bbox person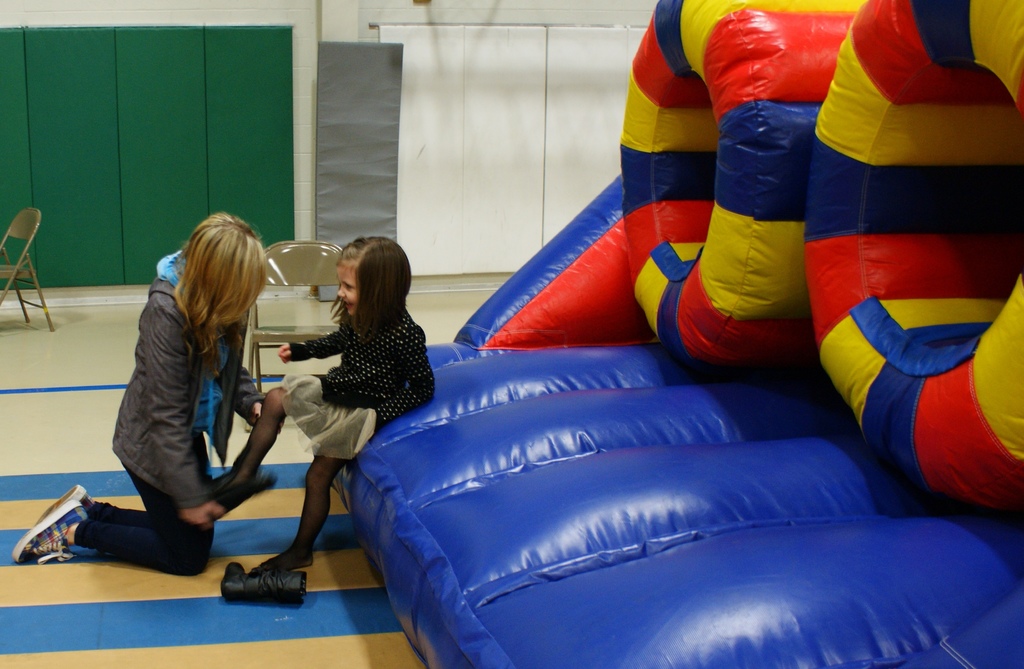
(left=246, top=231, right=412, bottom=609)
